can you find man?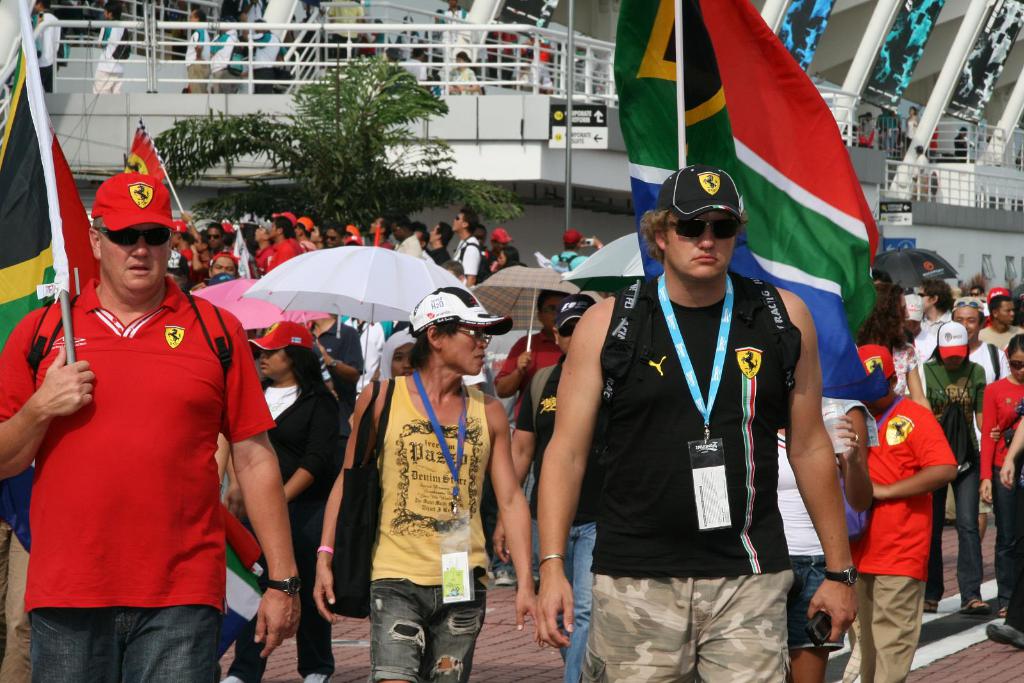
Yes, bounding box: locate(317, 285, 532, 682).
